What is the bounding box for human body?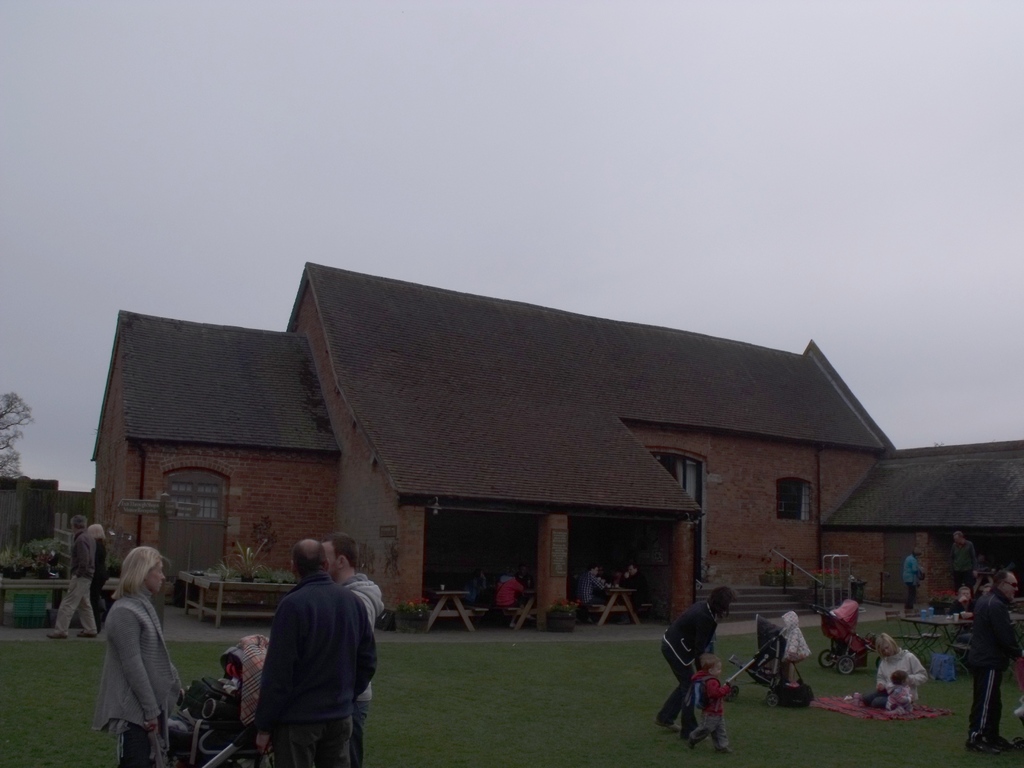
(left=652, top=579, right=727, bottom=731).
